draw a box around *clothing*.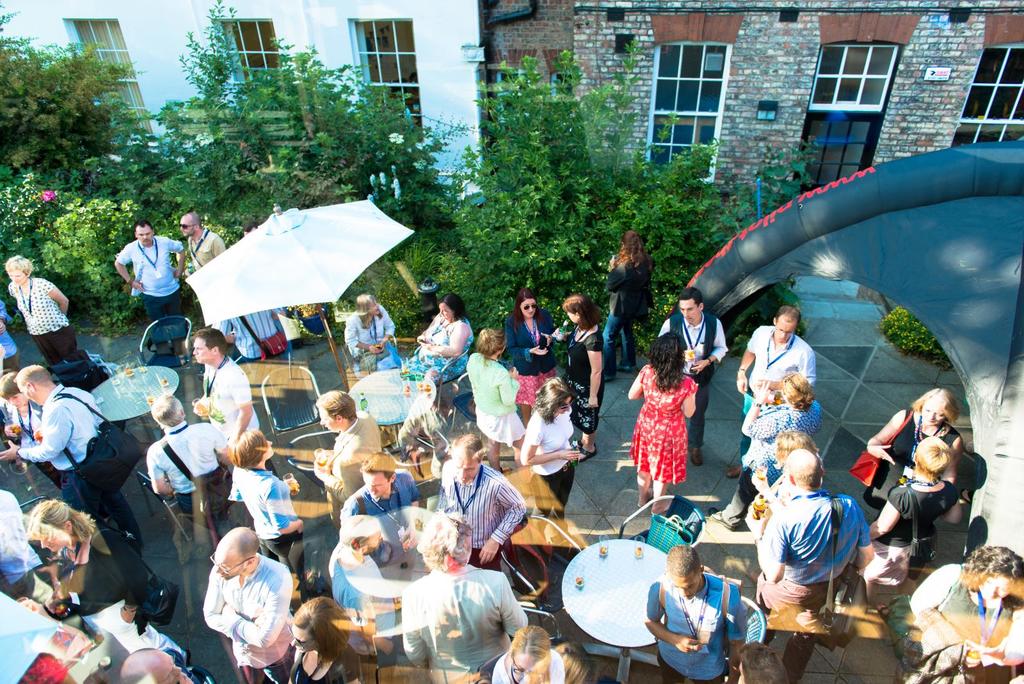
bbox(205, 359, 264, 472).
